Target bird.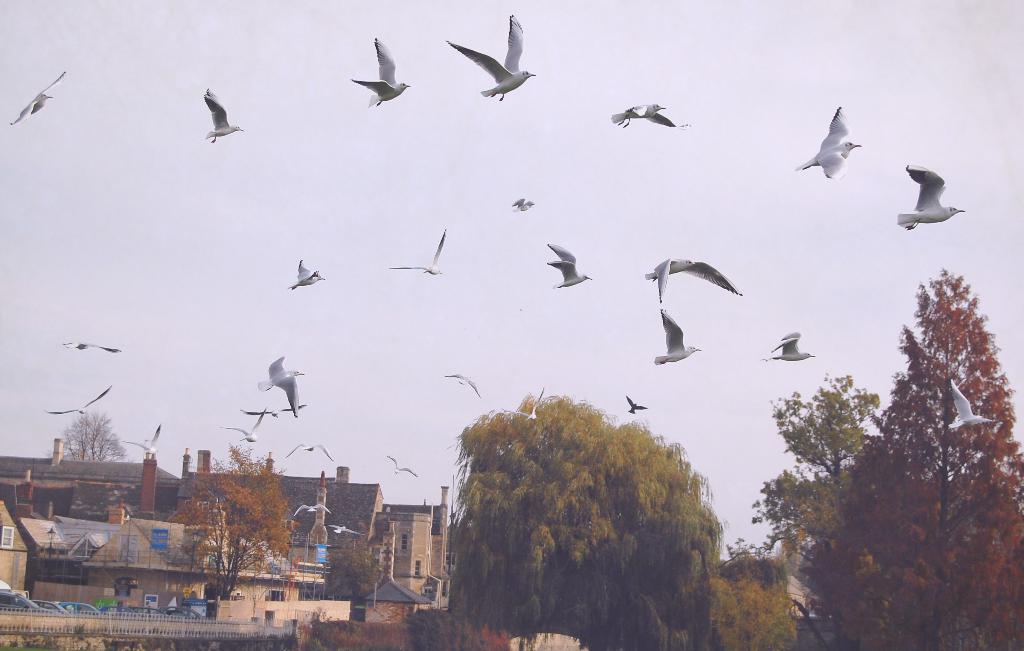
Target region: region(443, 369, 483, 398).
